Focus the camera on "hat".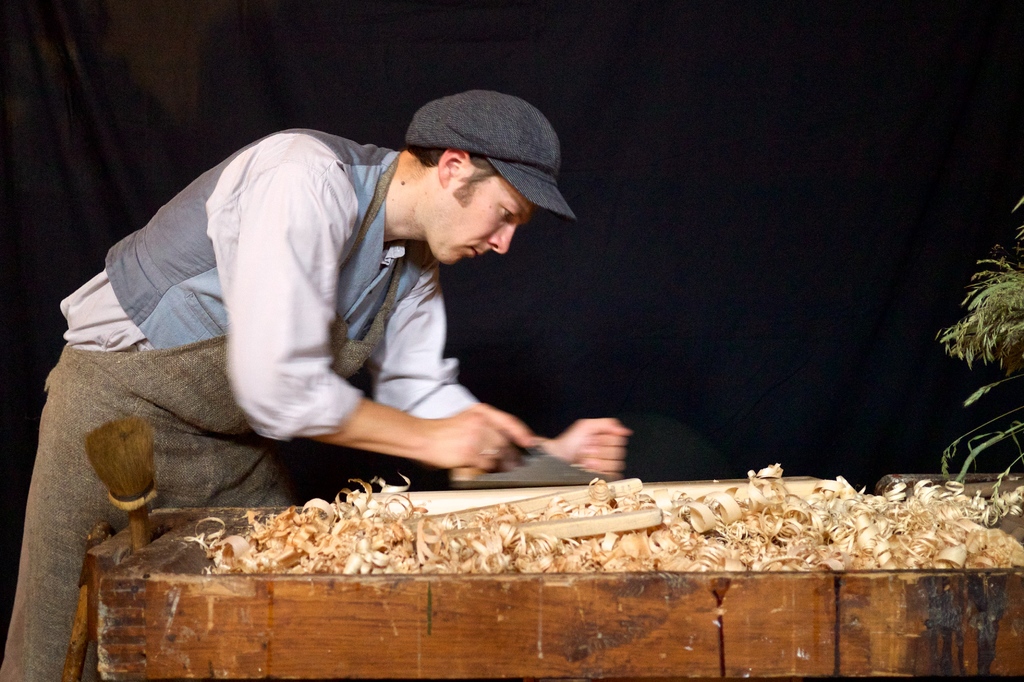
Focus region: (left=399, top=87, right=579, bottom=221).
